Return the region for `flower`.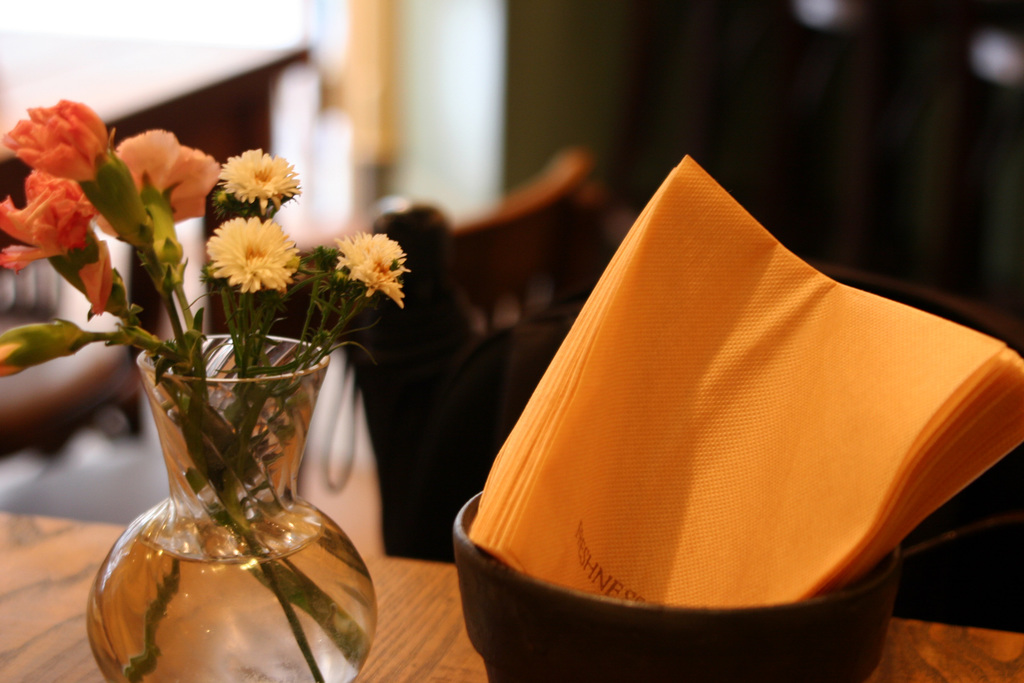
<region>95, 127, 221, 242</region>.
